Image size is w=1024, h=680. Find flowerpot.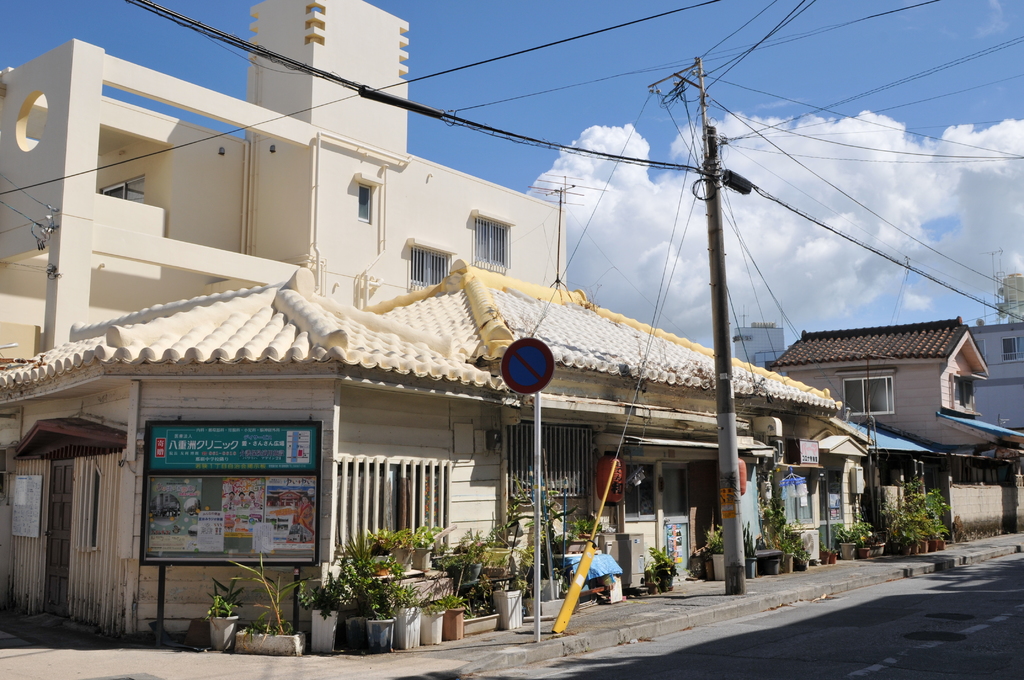
{"x1": 819, "y1": 546, "x2": 836, "y2": 563}.
